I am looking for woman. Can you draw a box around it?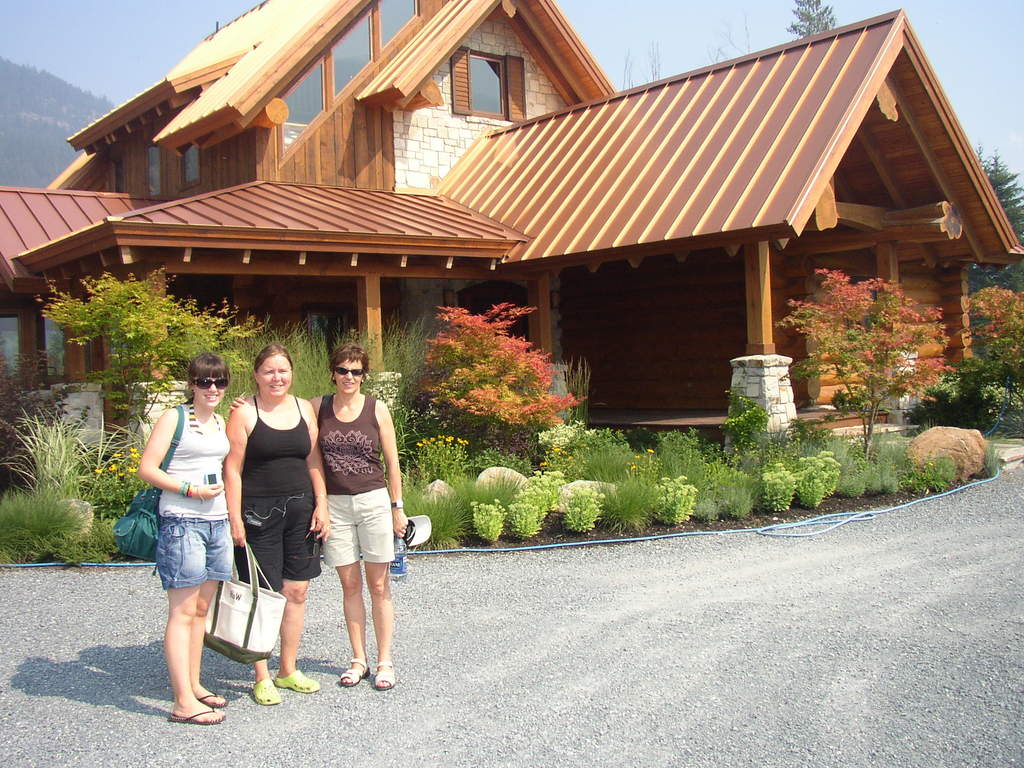
Sure, the bounding box is crop(228, 343, 401, 692).
